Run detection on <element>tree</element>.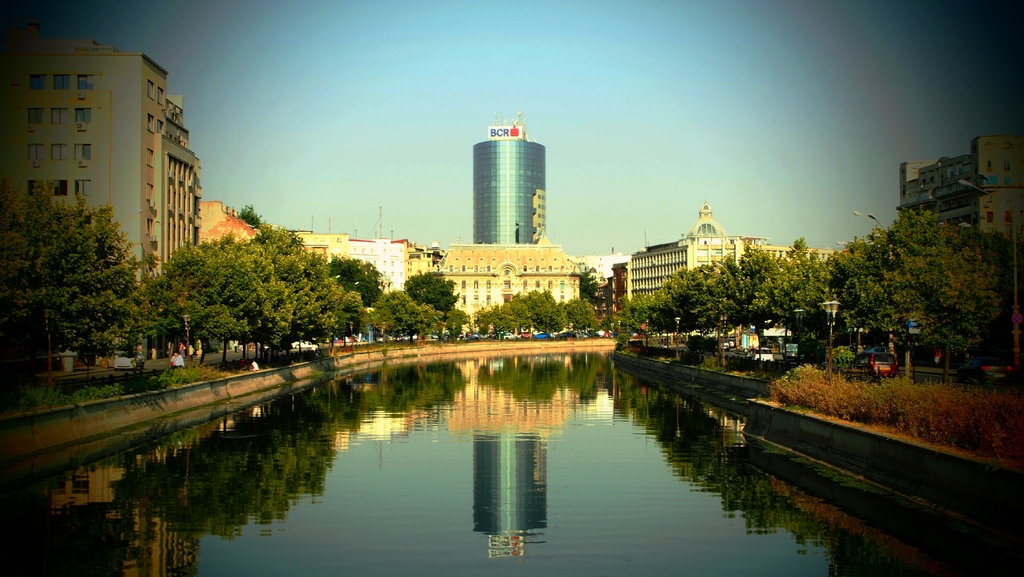
Result: (243,222,360,358).
